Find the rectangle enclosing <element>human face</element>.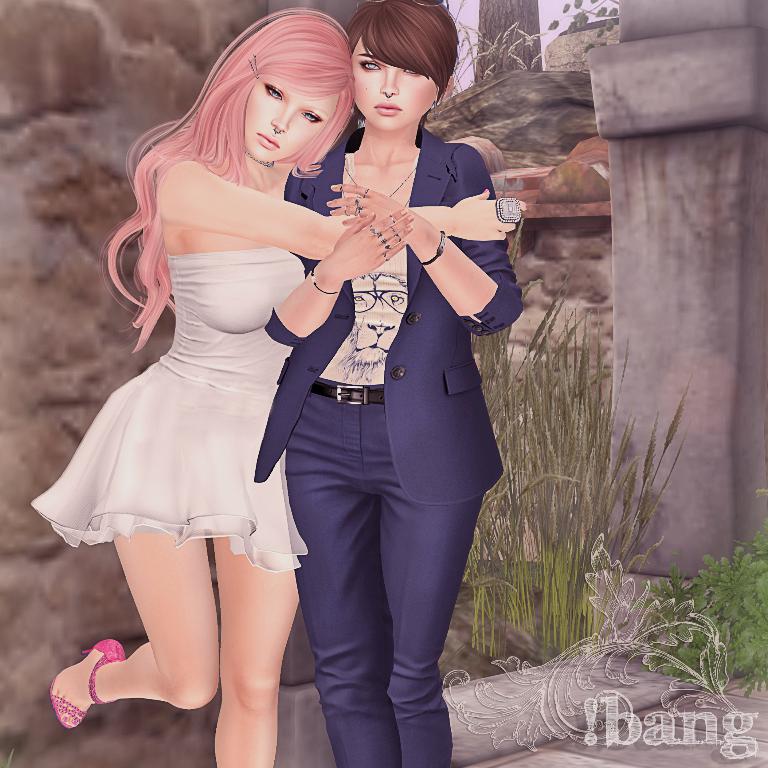
(left=355, top=39, right=438, bottom=131).
